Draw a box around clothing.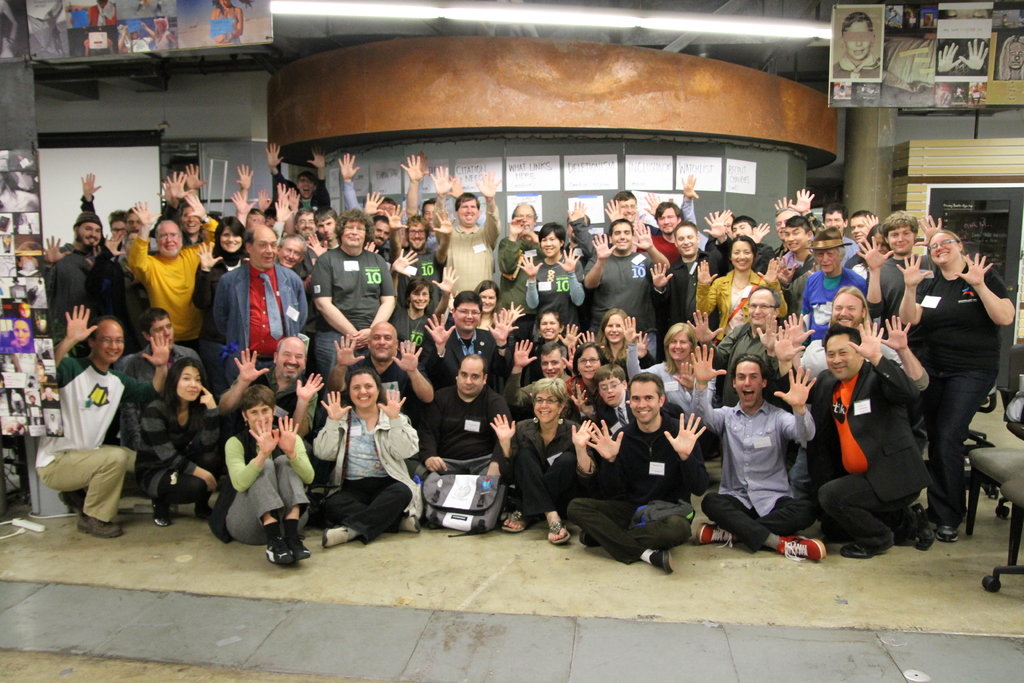
box(521, 254, 579, 297).
